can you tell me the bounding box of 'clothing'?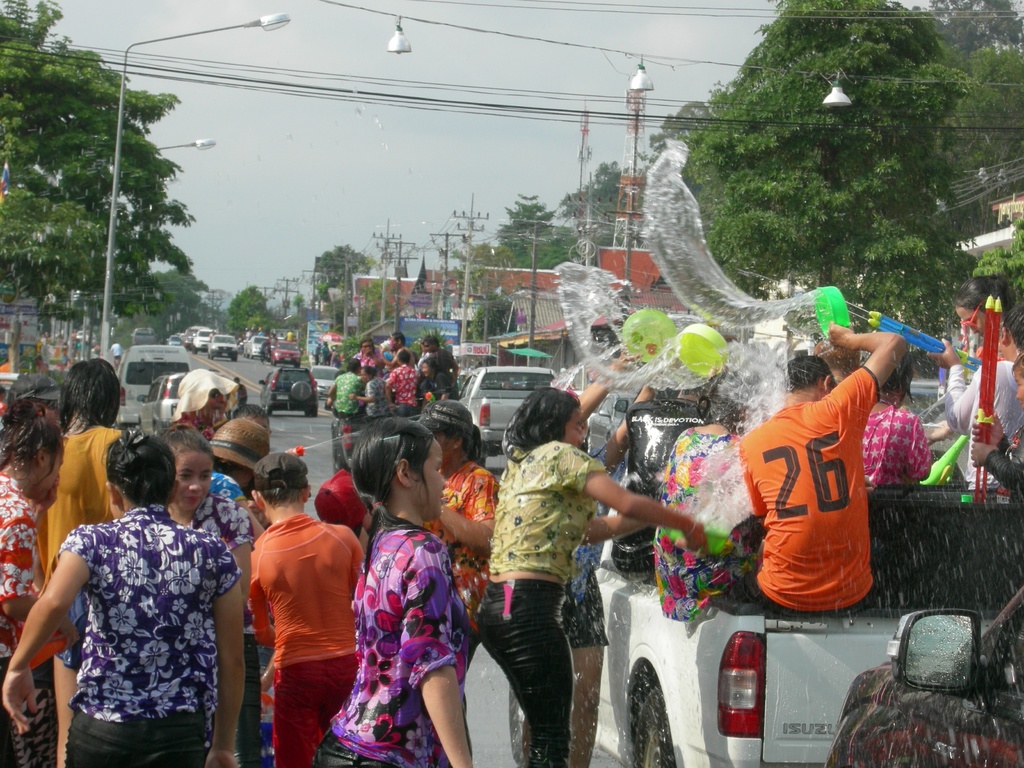
left=306, top=529, right=482, bottom=766.
